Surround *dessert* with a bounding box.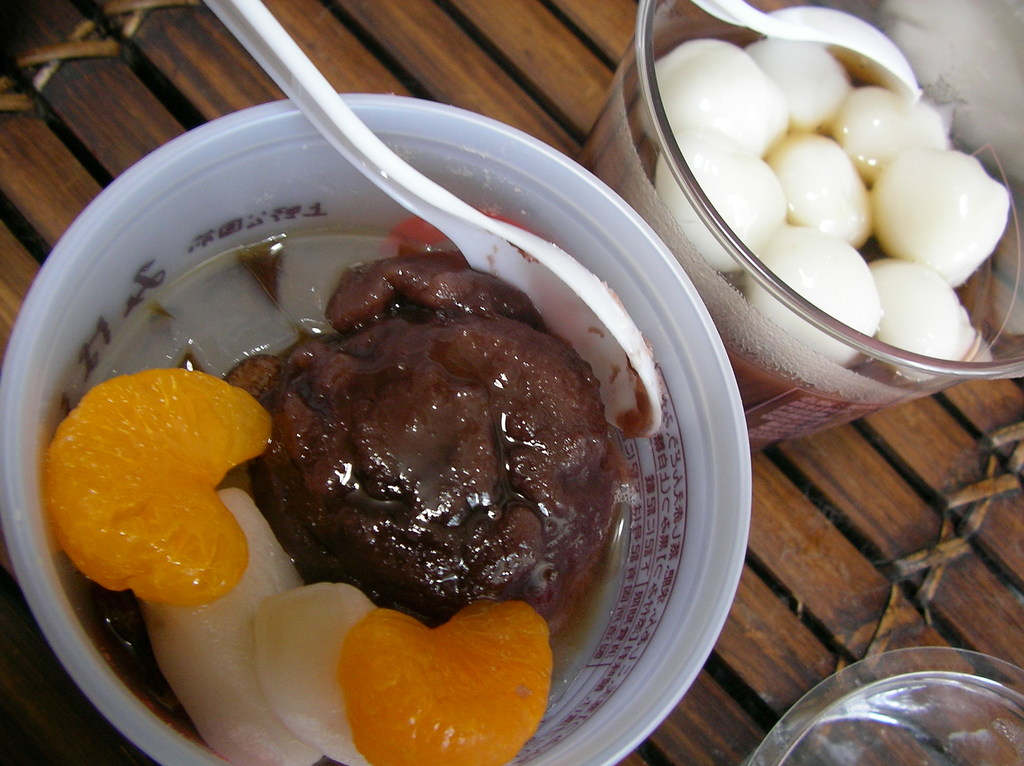
872/148/1010/283.
